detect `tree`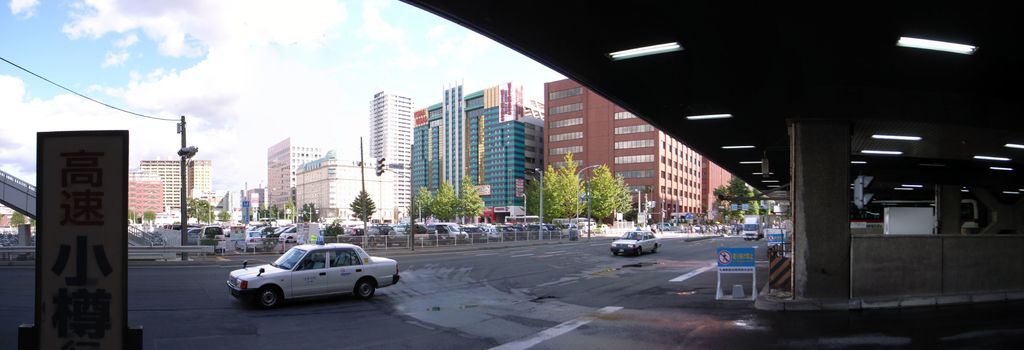
(left=265, top=203, right=317, bottom=220)
